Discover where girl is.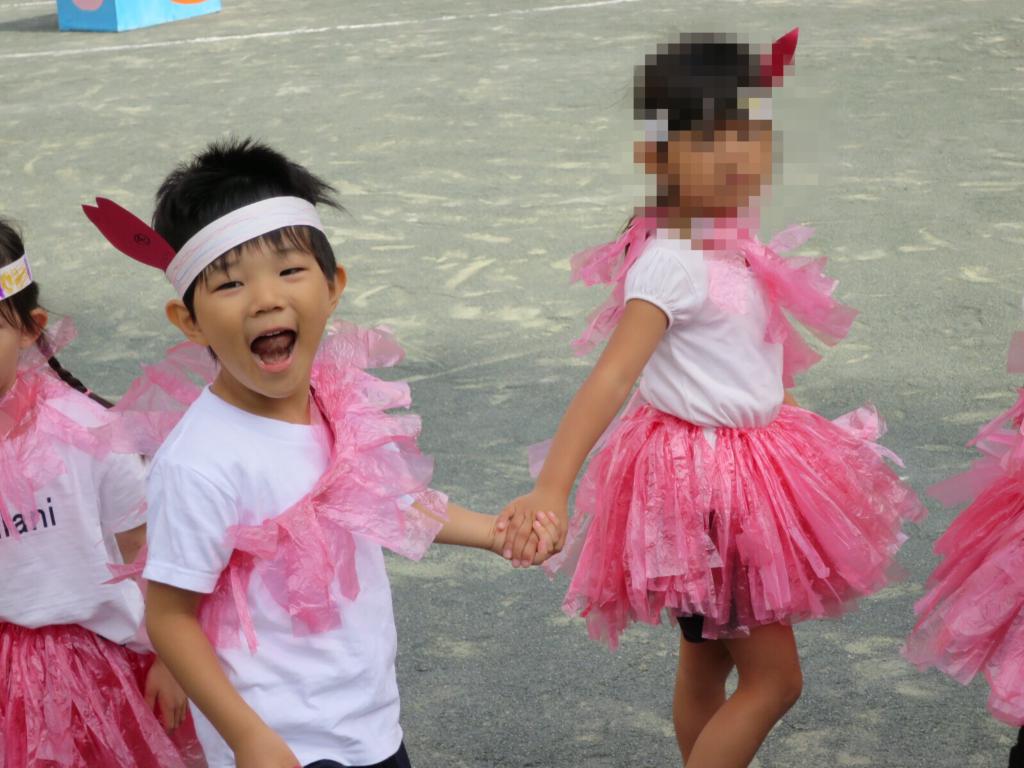
Discovered at bbox=(495, 28, 924, 767).
